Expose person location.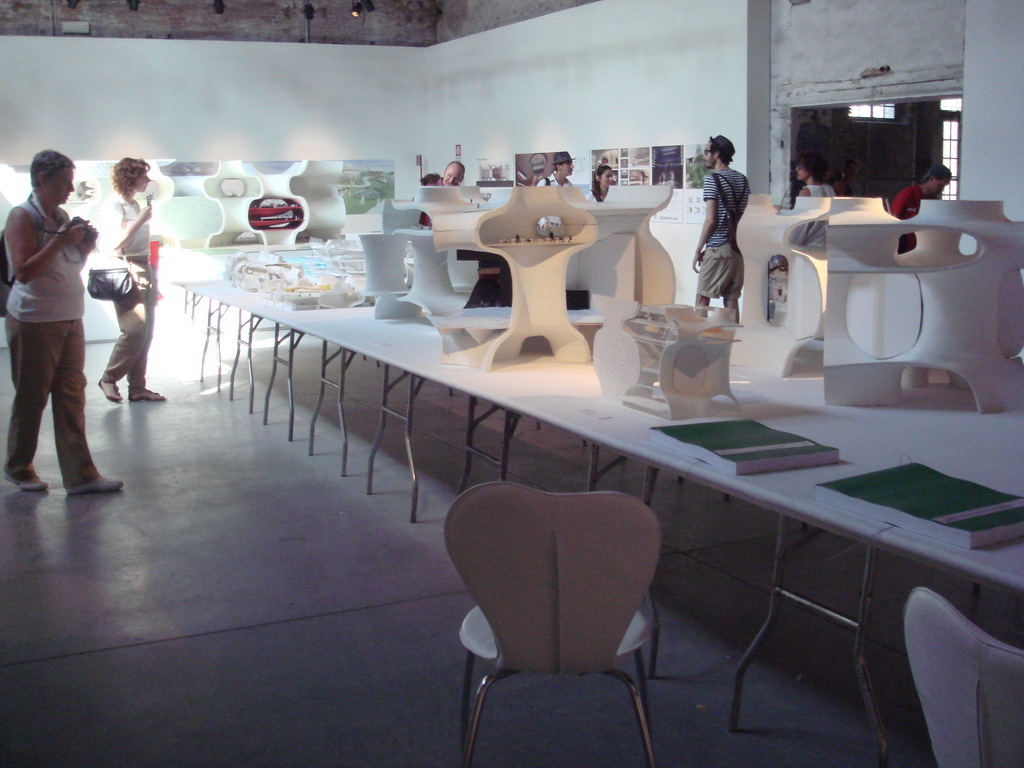
Exposed at l=691, t=136, r=755, b=318.
